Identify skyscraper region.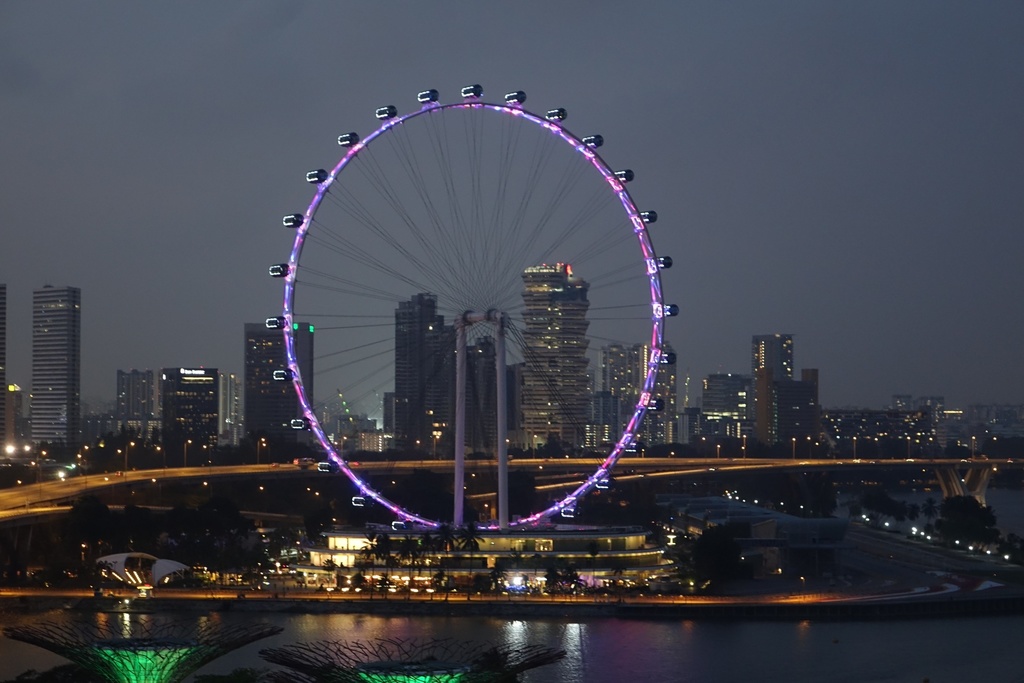
Region: (752, 336, 794, 449).
